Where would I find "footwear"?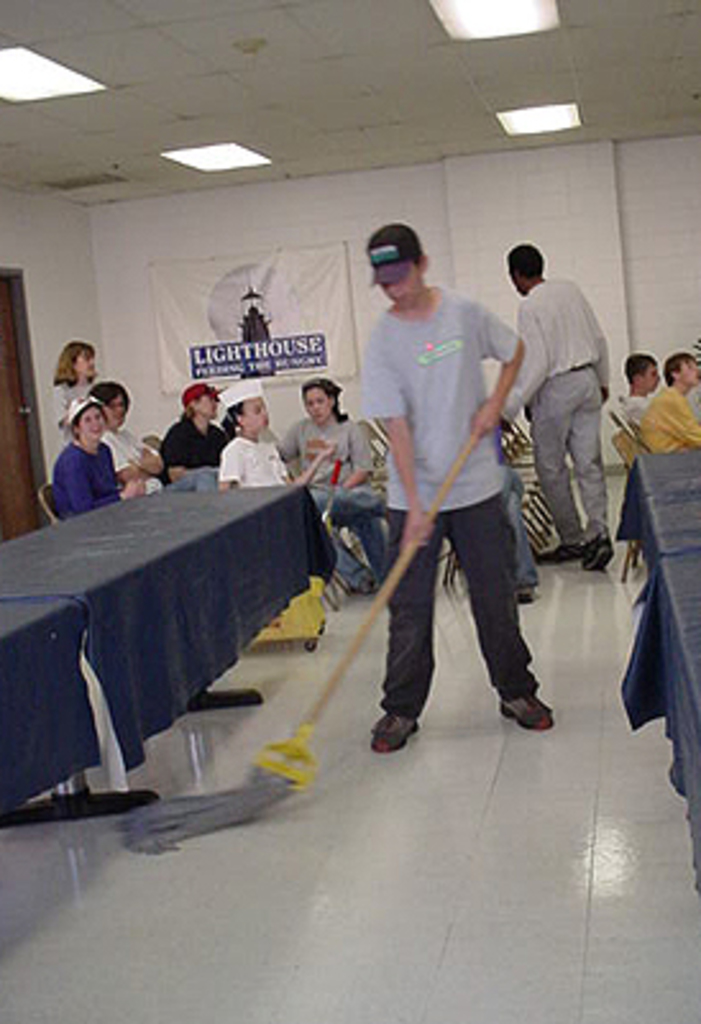
At BBox(368, 707, 422, 753).
